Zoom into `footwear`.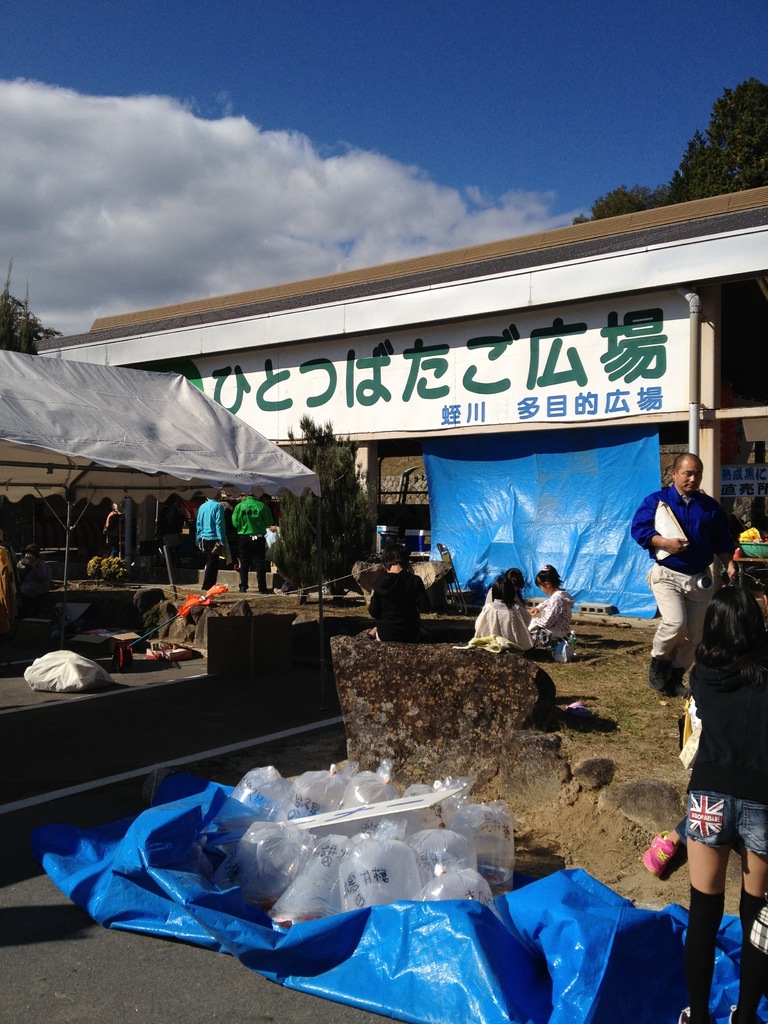
Zoom target: region(645, 827, 687, 883).
